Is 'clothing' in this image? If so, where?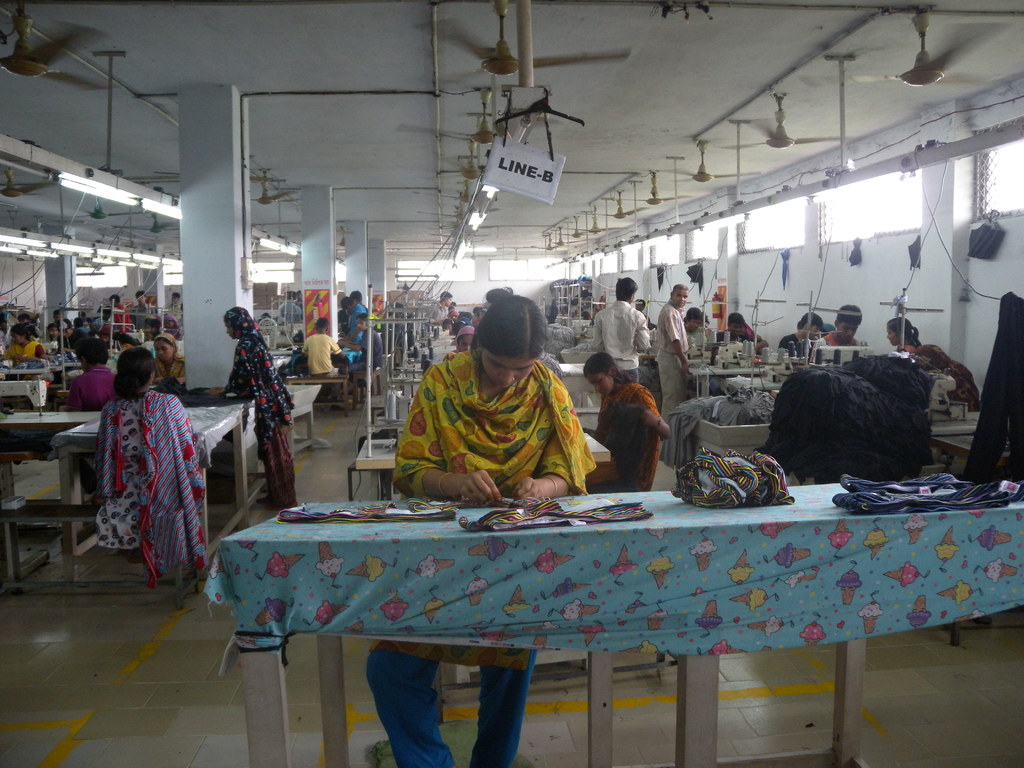
Yes, at [156,346,191,399].
